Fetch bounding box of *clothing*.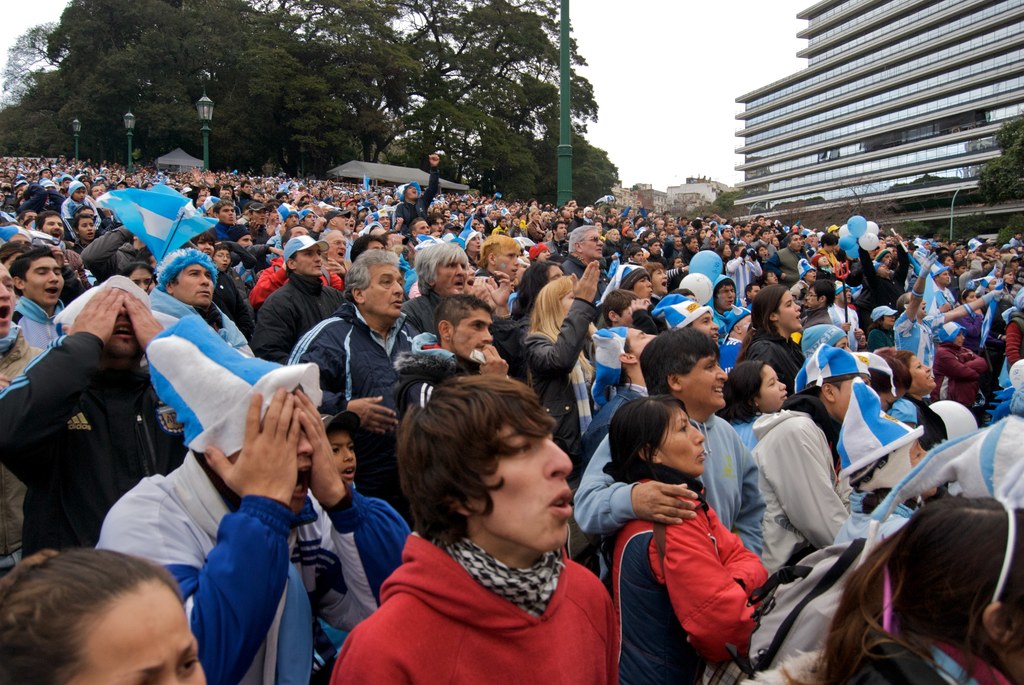
Bbox: bbox=[826, 301, 865, 352].
